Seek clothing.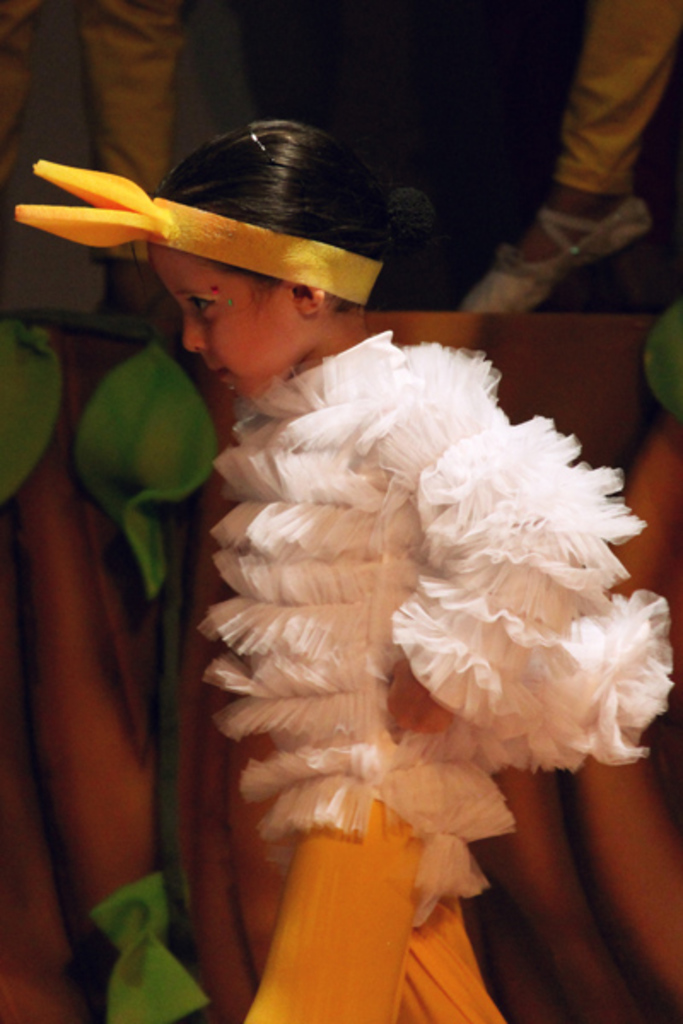
x1=195, y1=324, x2=680, y2=1022.
